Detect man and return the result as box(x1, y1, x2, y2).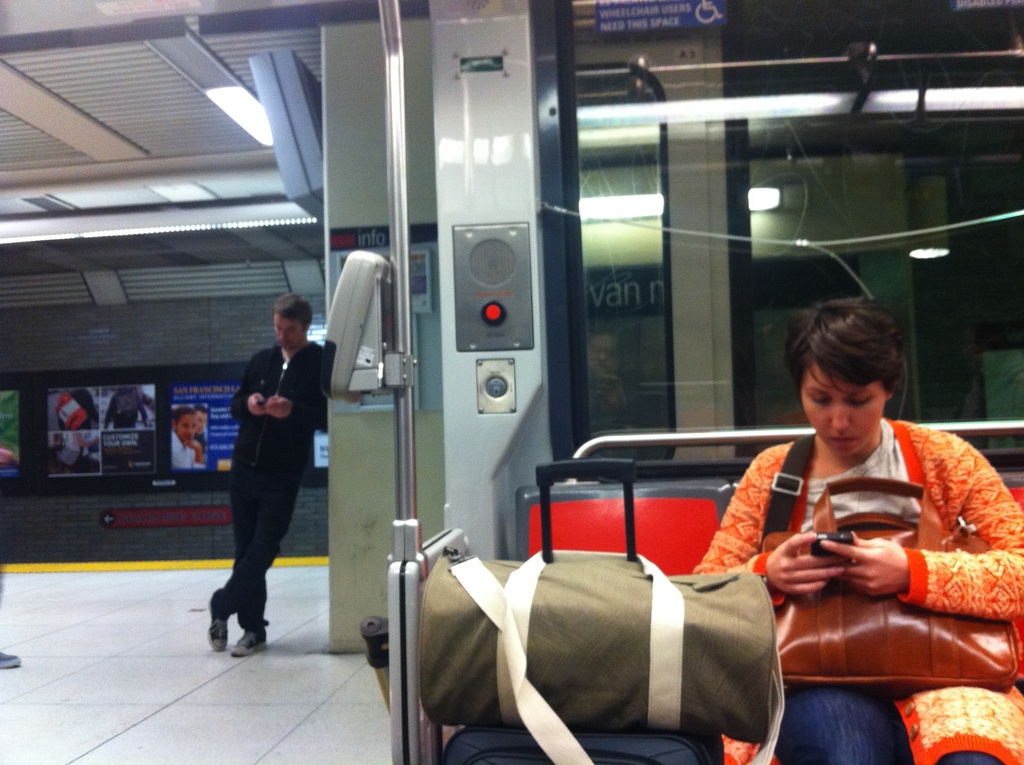
box(198, 279, 331, 651).
